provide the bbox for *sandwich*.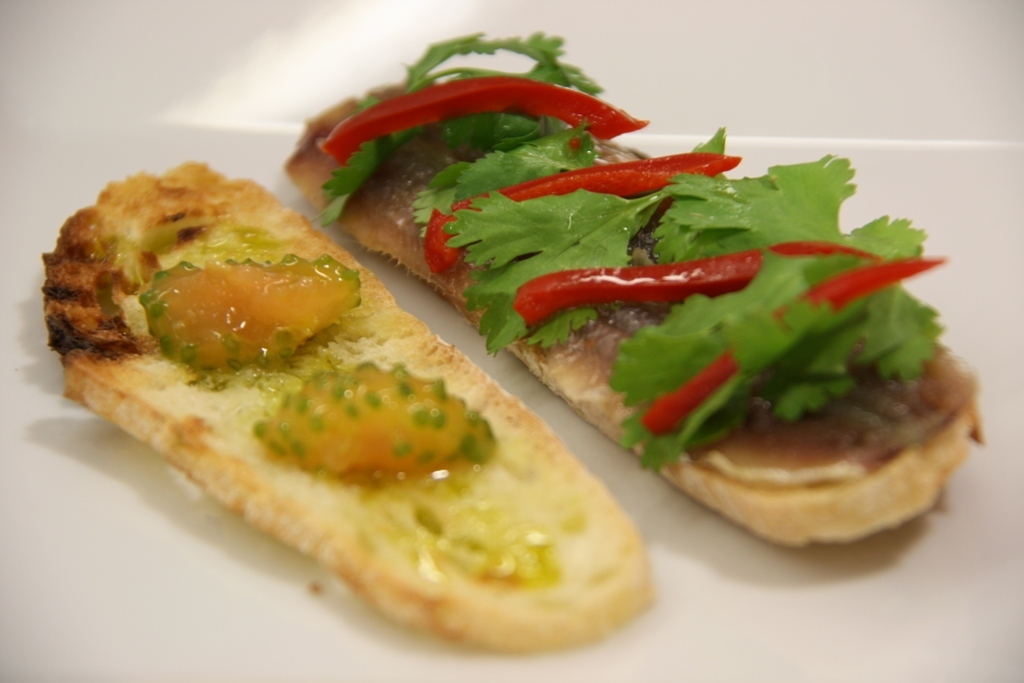
37/155/654/647.
